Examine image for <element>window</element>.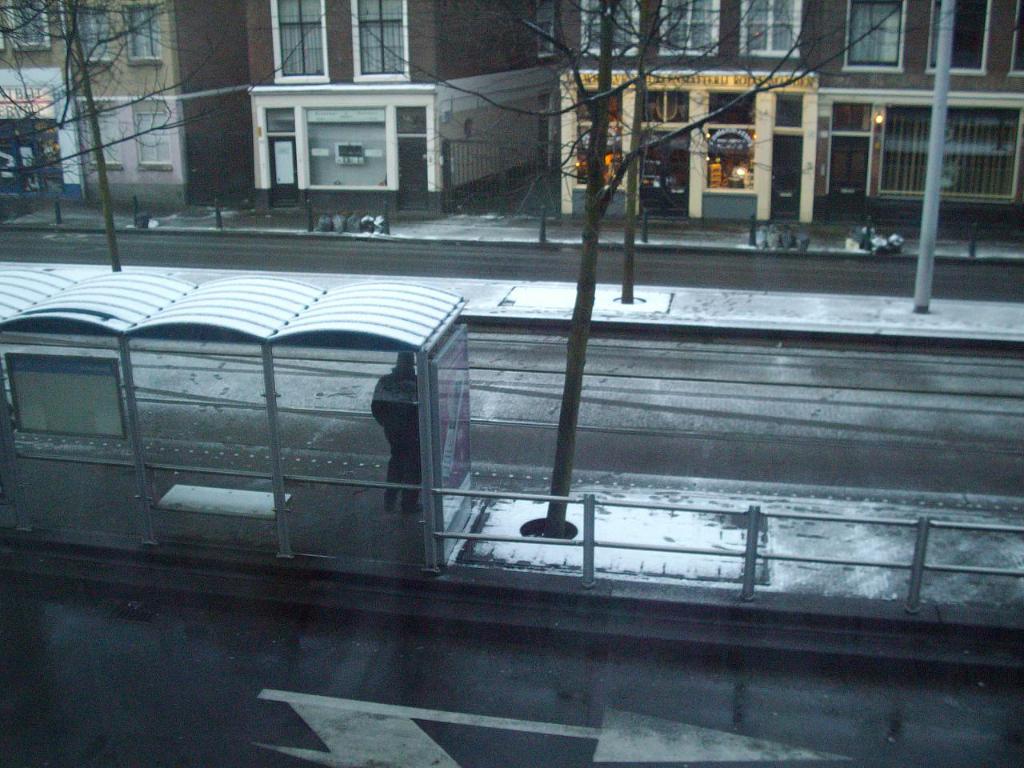
Examination result: (left=82, top=102, right=124, bottom=166).
